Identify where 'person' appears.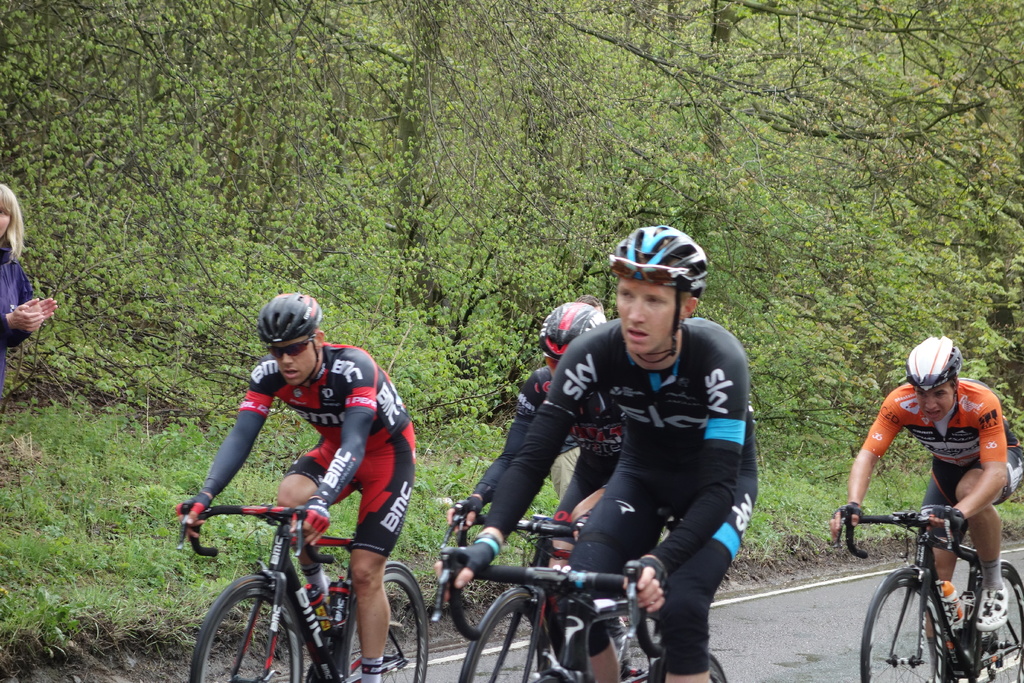
Appears at 448/298/649/682.
